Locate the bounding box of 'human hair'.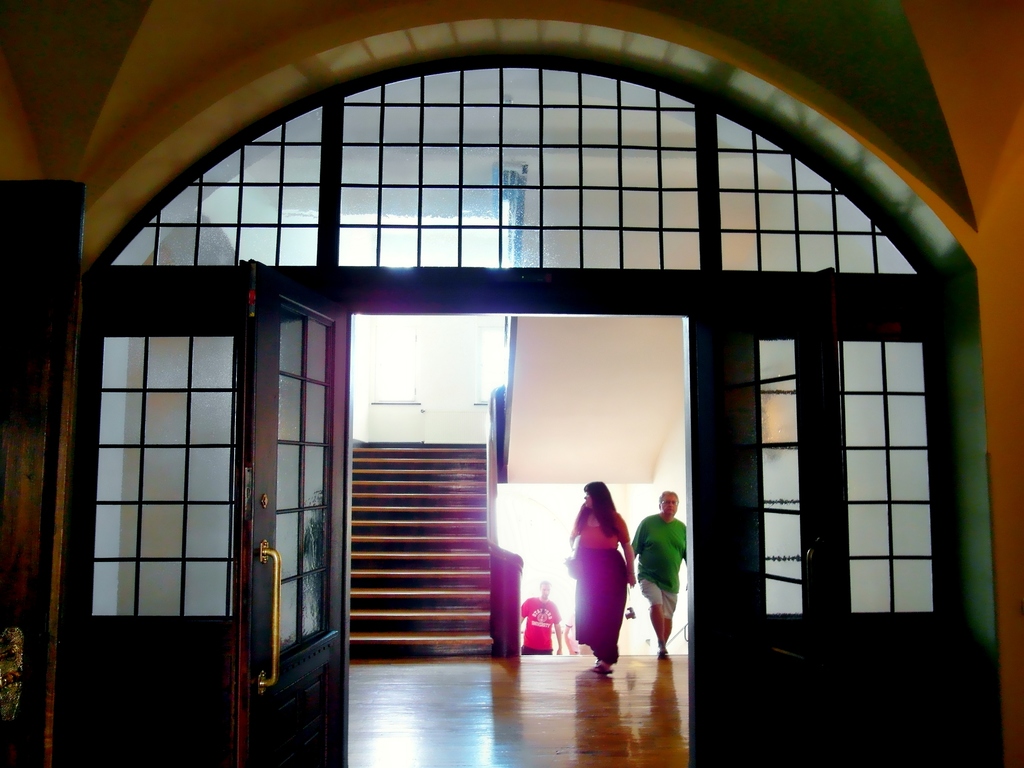
Bounding box: 657:490:678:508.
